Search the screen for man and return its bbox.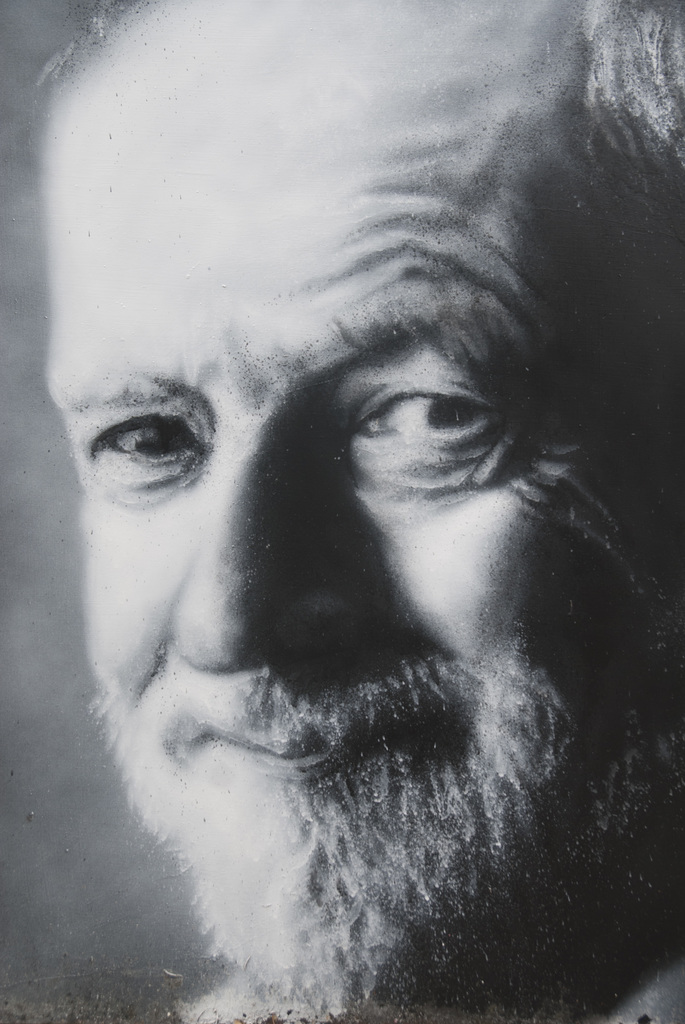
Found: BBox(3, 131, 684, 1023).
